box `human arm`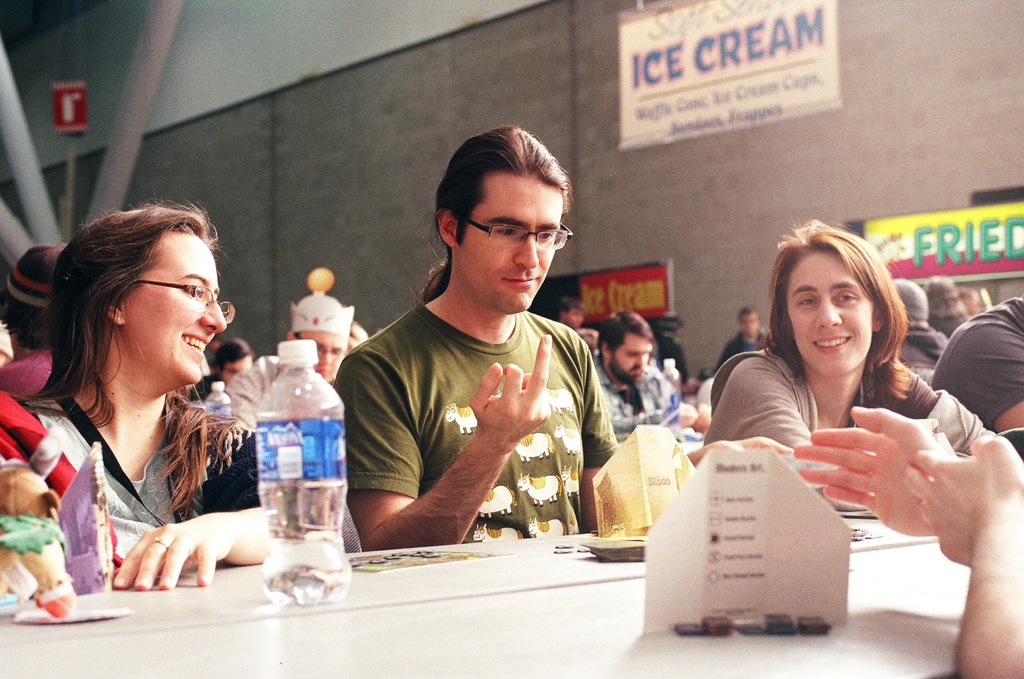
{"x1": 88, "y1": 502, "x2": 292, "y2": 616}
